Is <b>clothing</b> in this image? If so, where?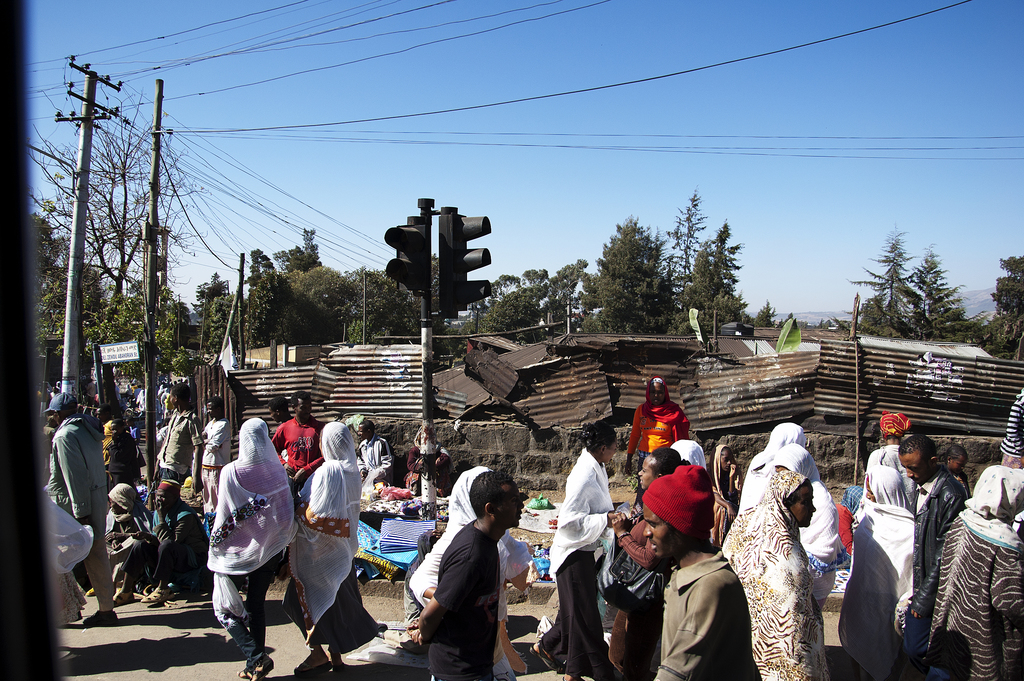
Yes, at bbox=[890, 480, 974, 664].
